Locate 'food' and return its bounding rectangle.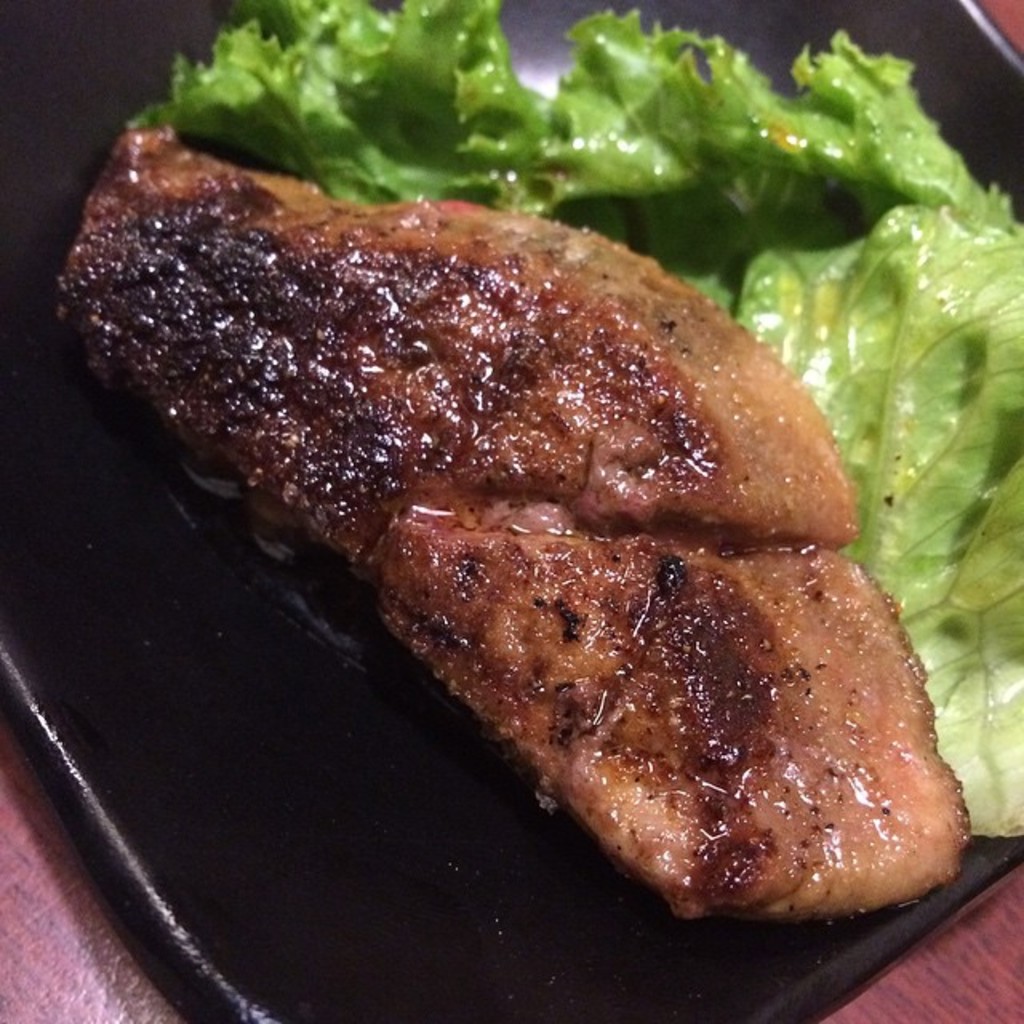
select_region(48, 120, 978, 923).
